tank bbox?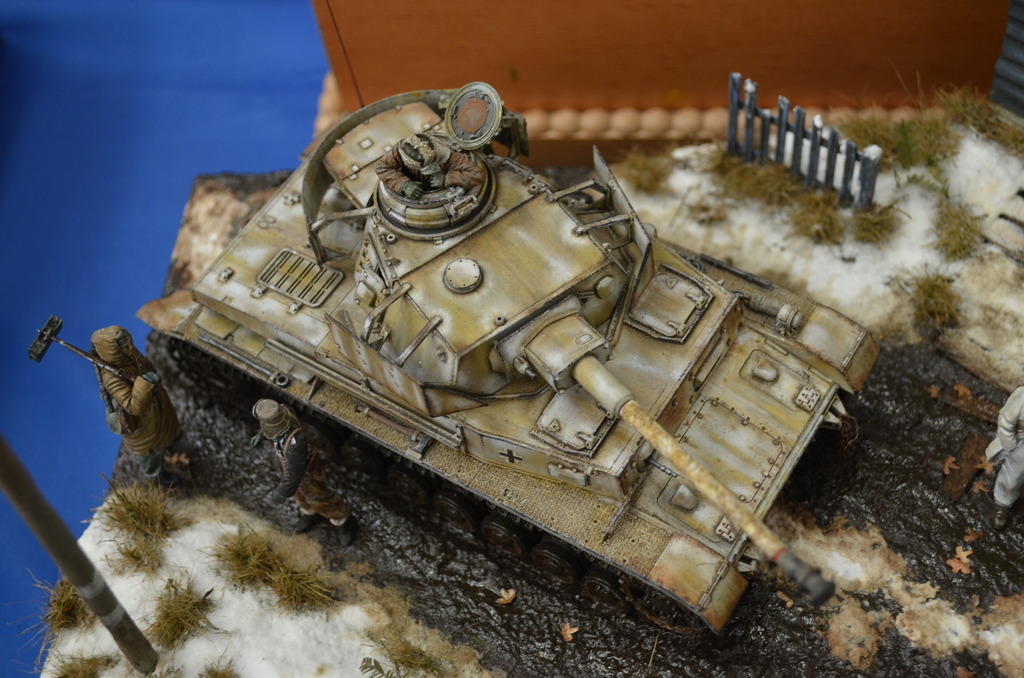
bbox=[138, 84, 881, 642]
